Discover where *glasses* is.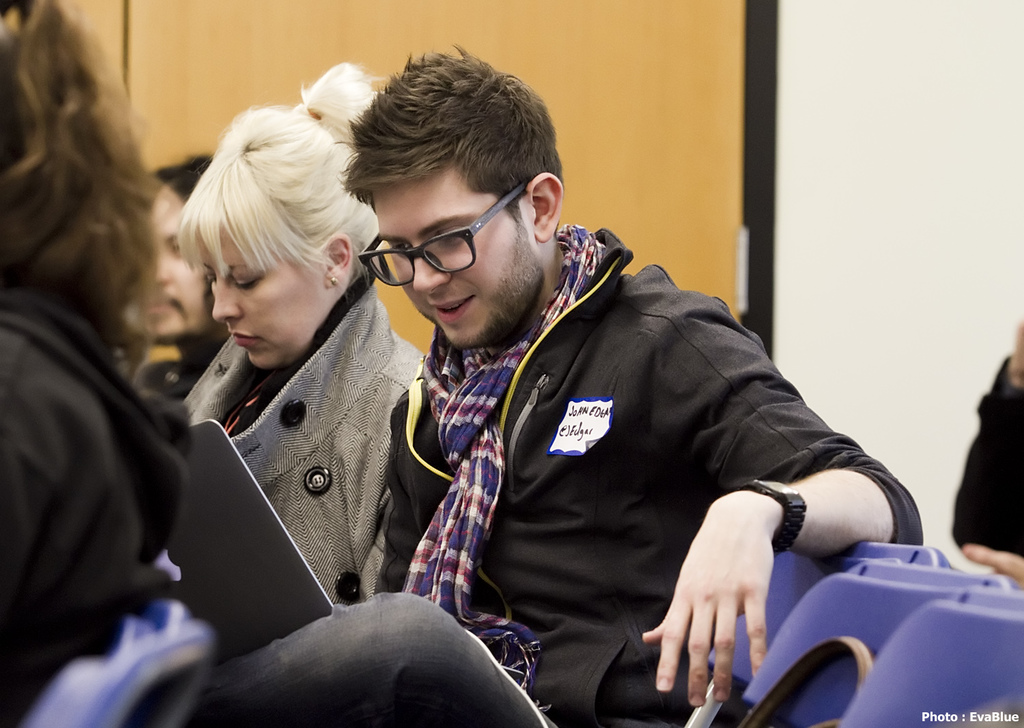
Discovered at region(362, 184, 523, 284).
